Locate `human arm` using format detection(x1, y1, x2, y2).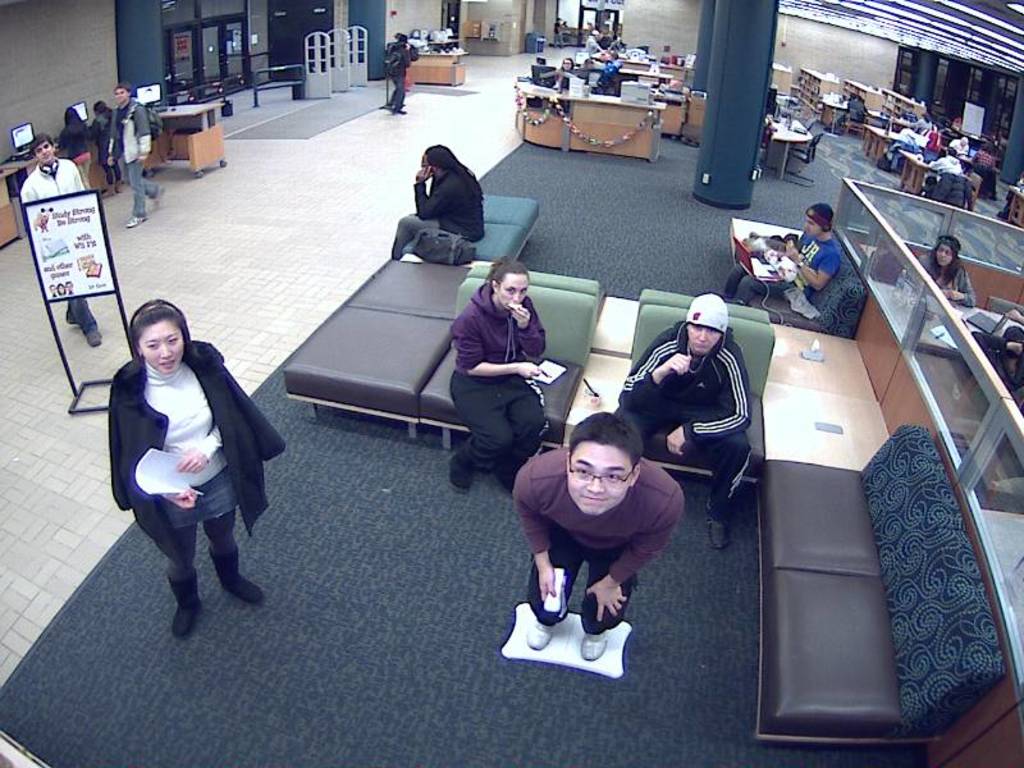
detection(509, 454, 557, 600).
